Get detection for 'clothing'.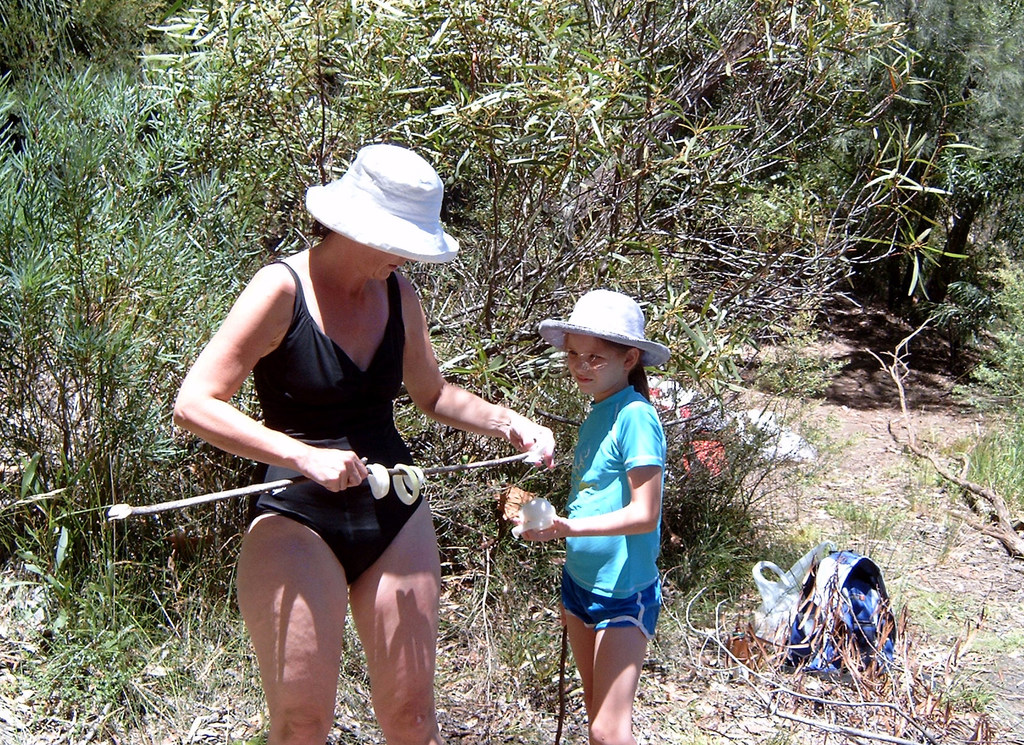
Detection: Rect(248, 261, 421, 577).
